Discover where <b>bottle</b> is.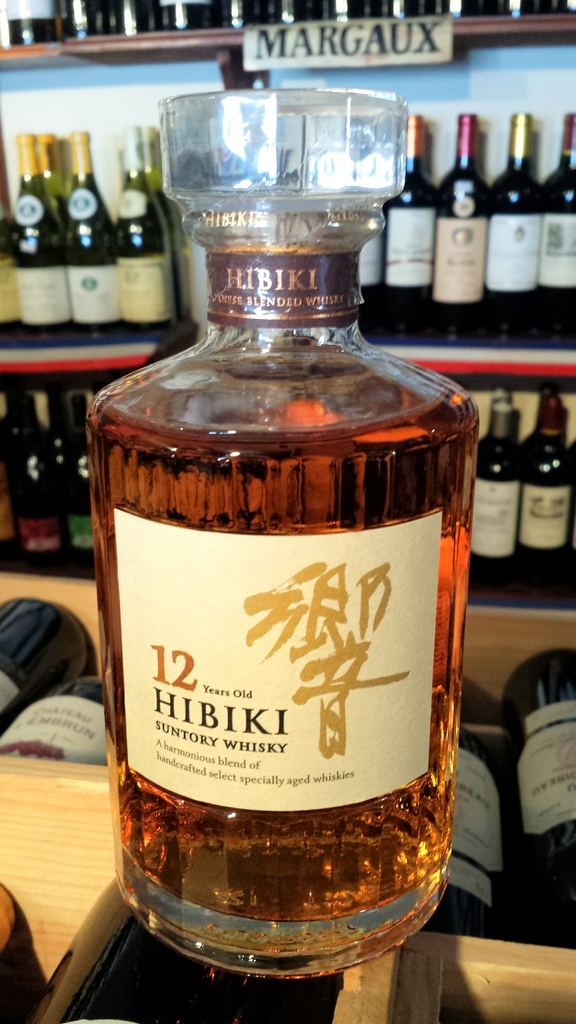
Discovered at <box>65,128,111,333</box>.
